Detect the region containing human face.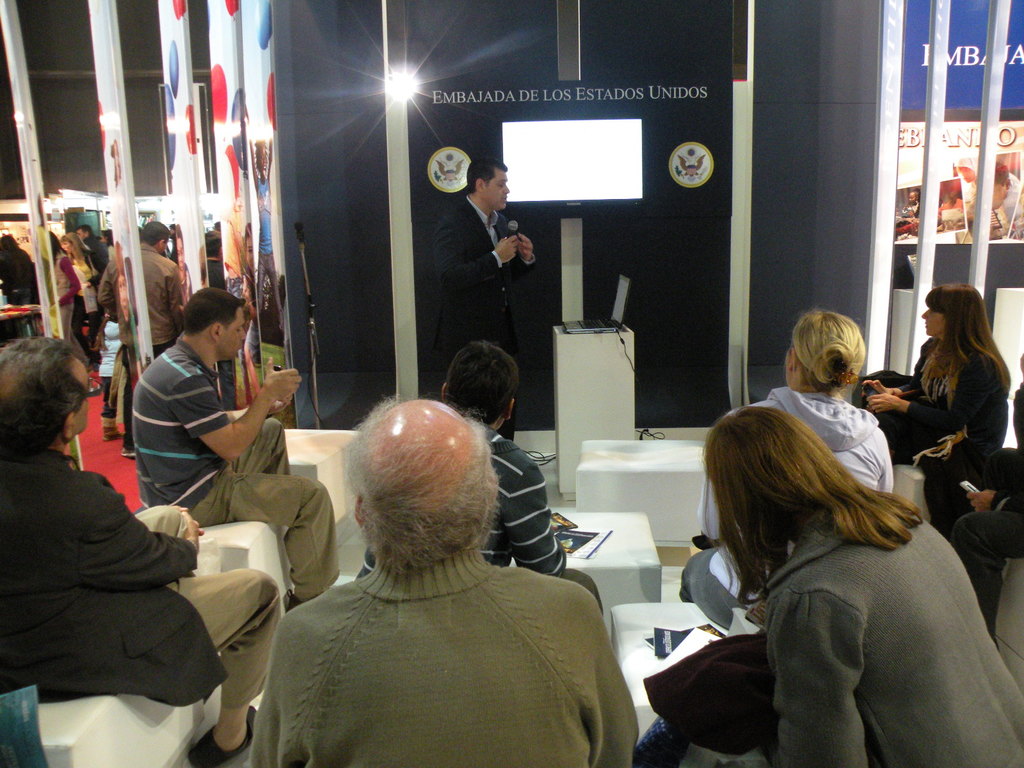
920,307,947,339.
